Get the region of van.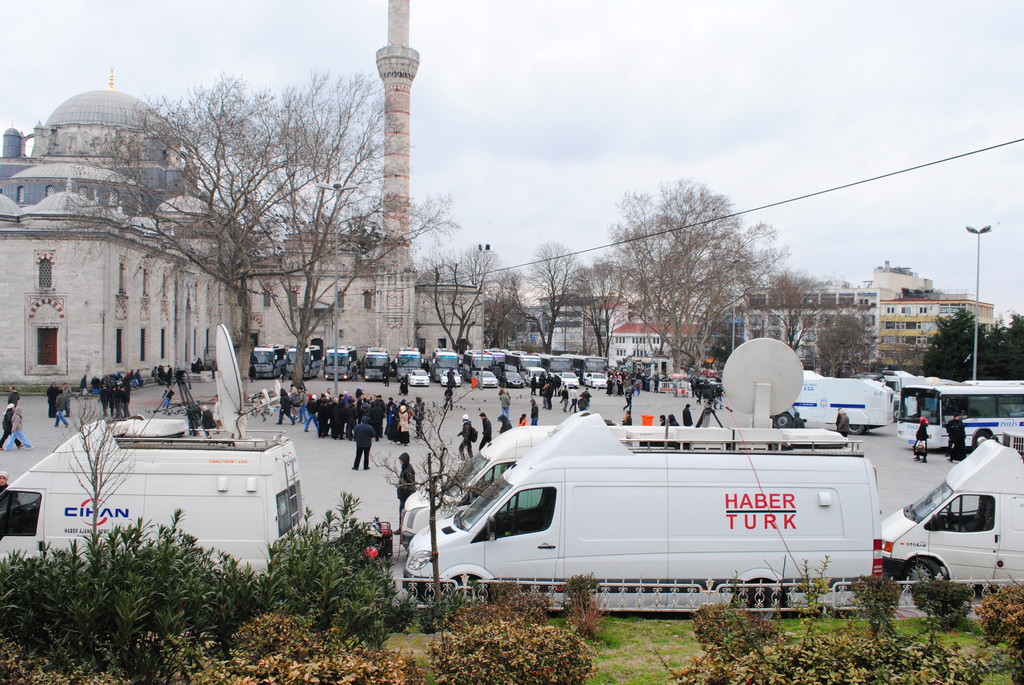
[0, 321, 307, 586].
